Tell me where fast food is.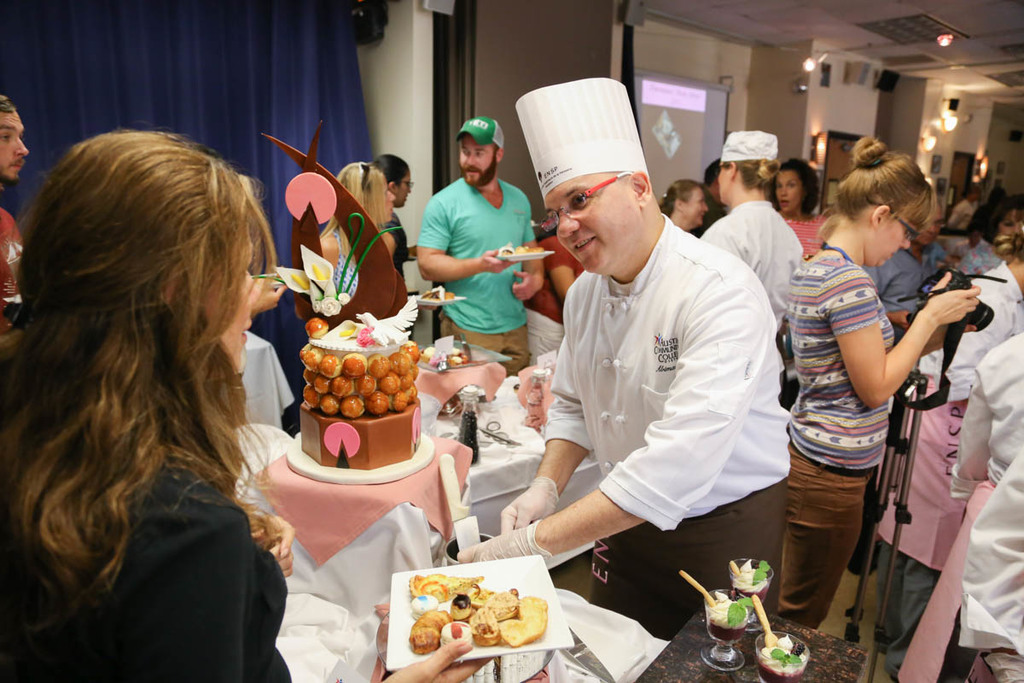
fast food is at crop(494, 244, 544, 259).
